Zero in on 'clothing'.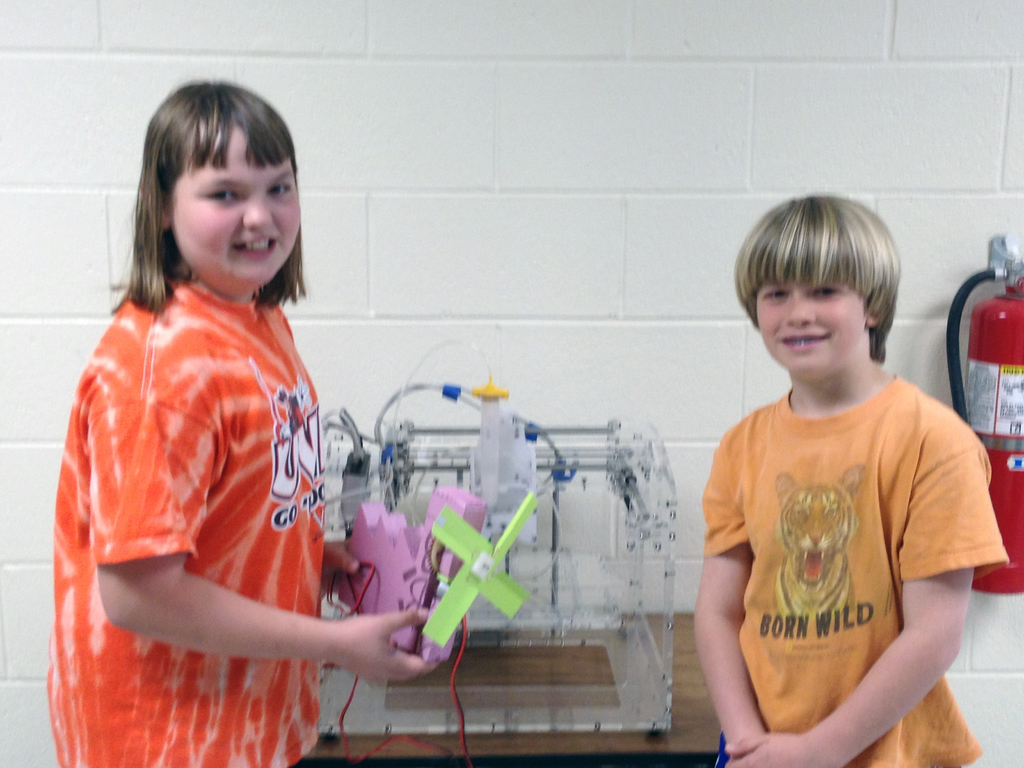
Zeroed in: Rect(49, 257, 328, 767).
